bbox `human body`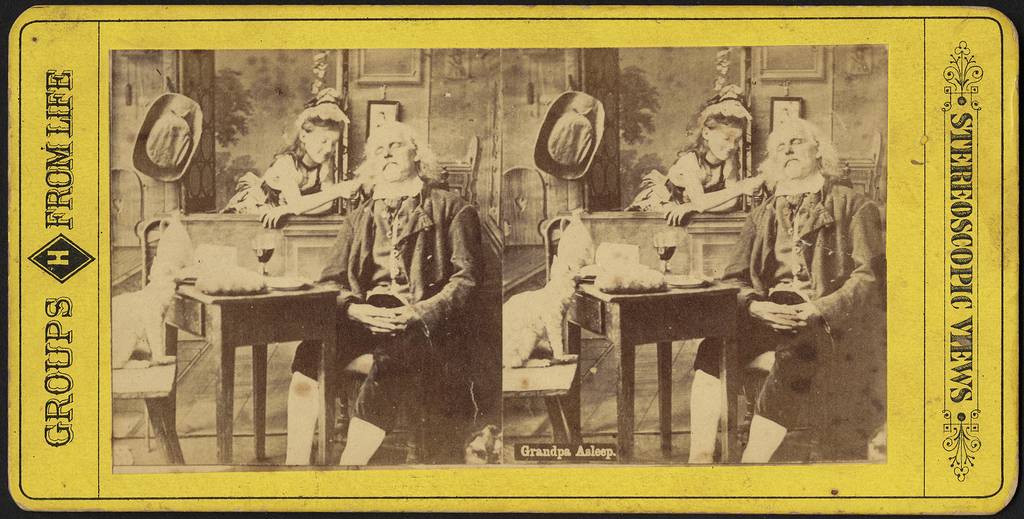
box=[648, 90, 762, 226]
